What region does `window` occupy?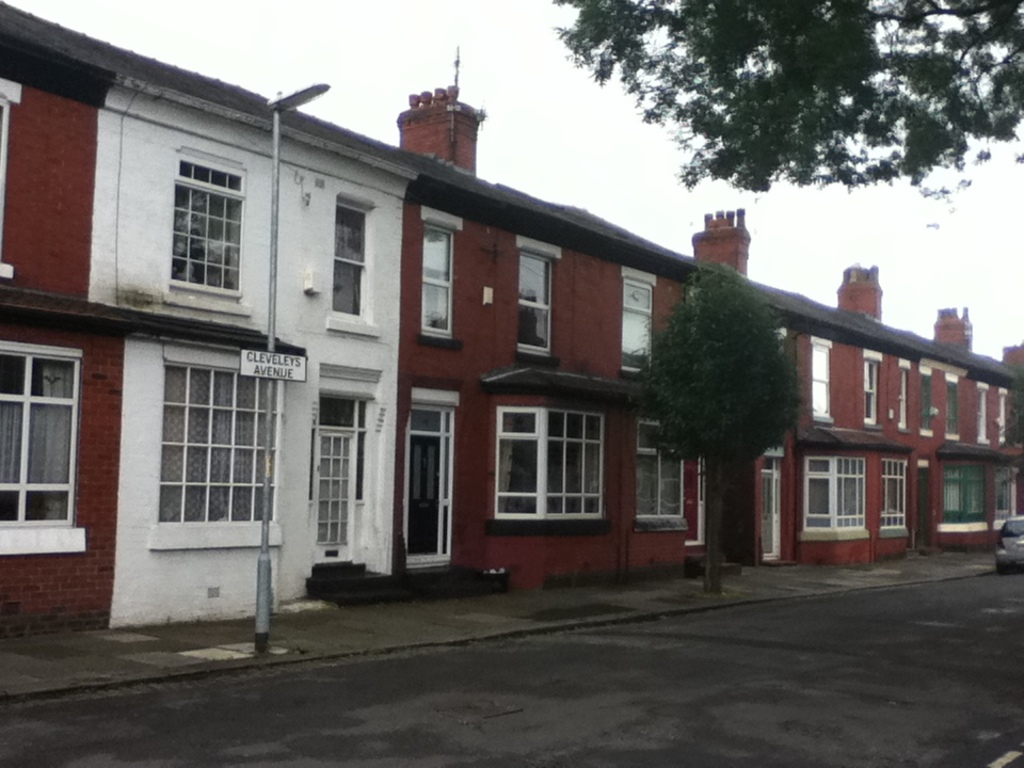
crop(403, 377, 461, 570).
